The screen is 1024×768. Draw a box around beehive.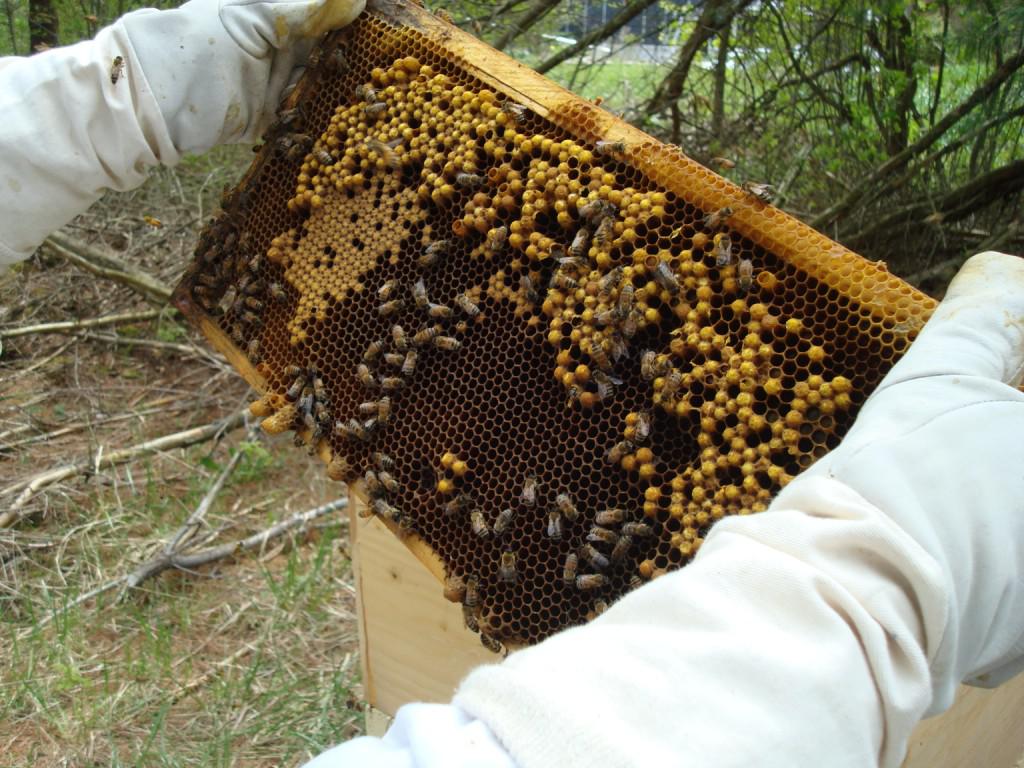
bbox=[167, 0, 943, 660].
